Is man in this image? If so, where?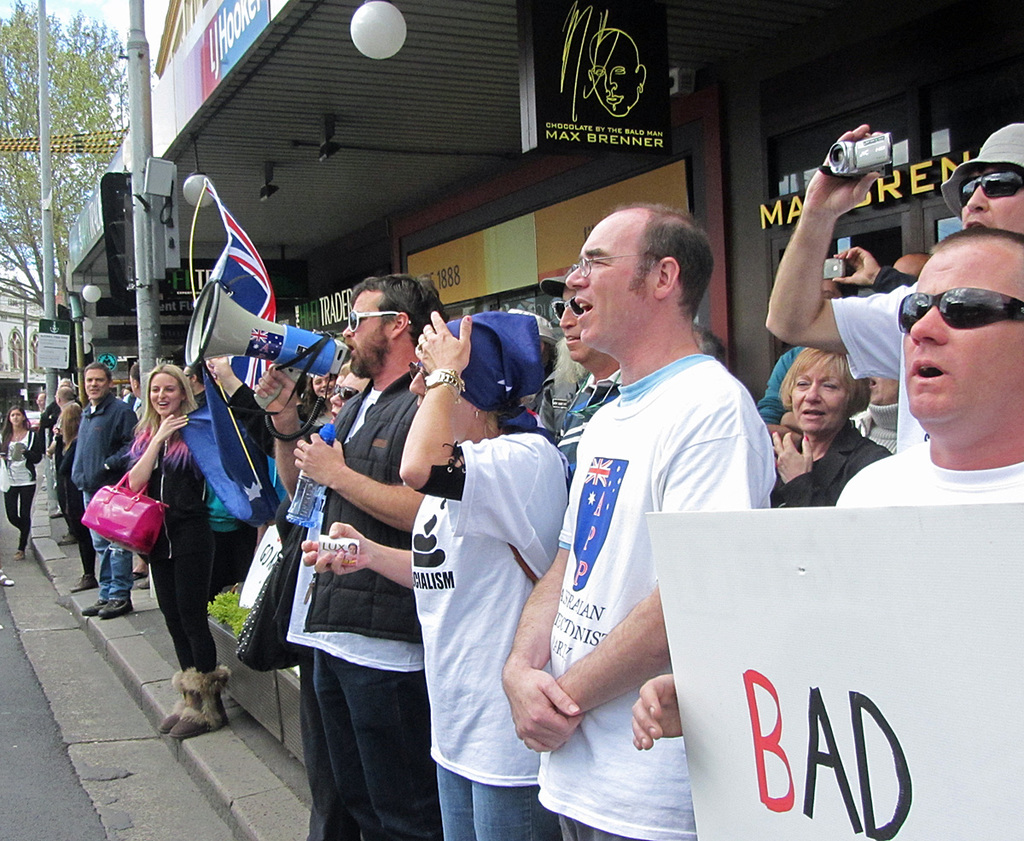
Yes, at Rect(744, 276, 834, 420).
